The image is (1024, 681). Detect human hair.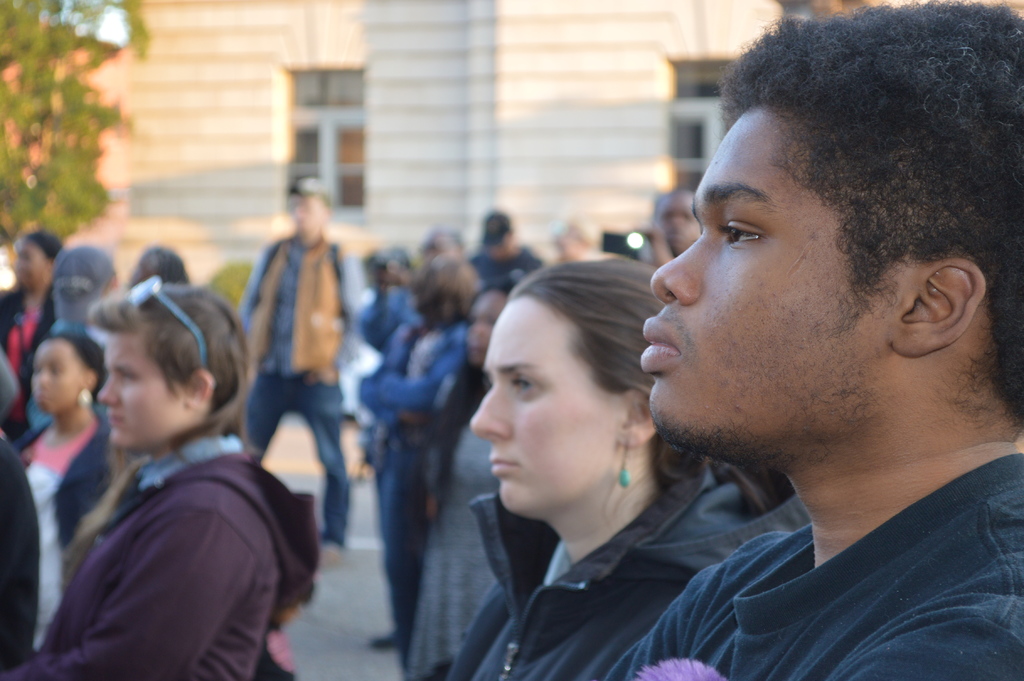
Detection: left=721, top=1, right=1023, bottom=422.
